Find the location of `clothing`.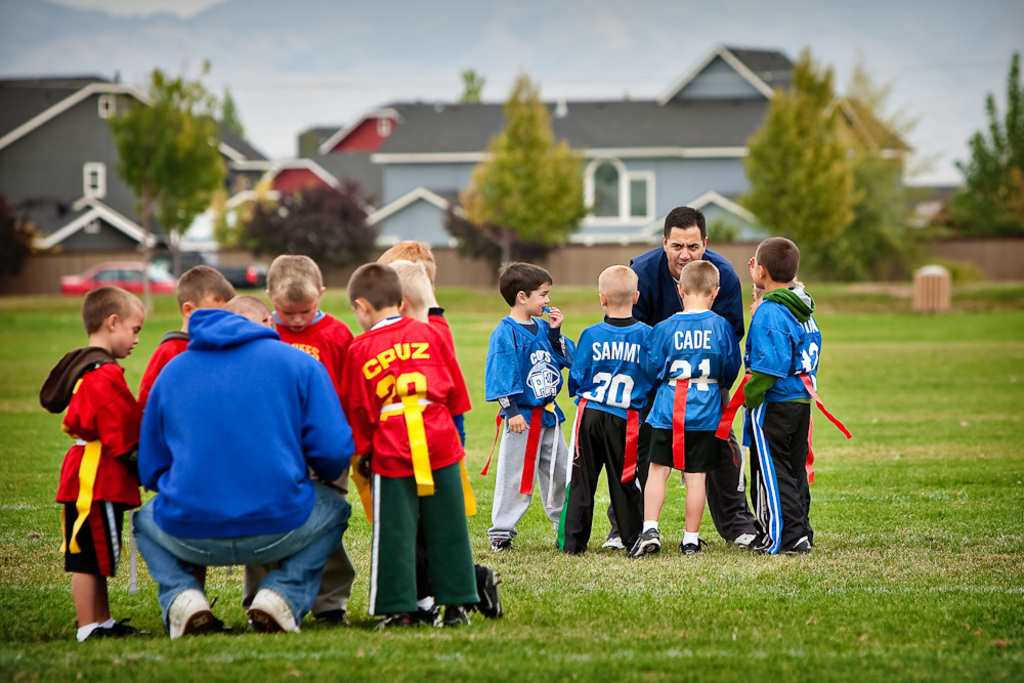
Location: 556/309/651/560.
